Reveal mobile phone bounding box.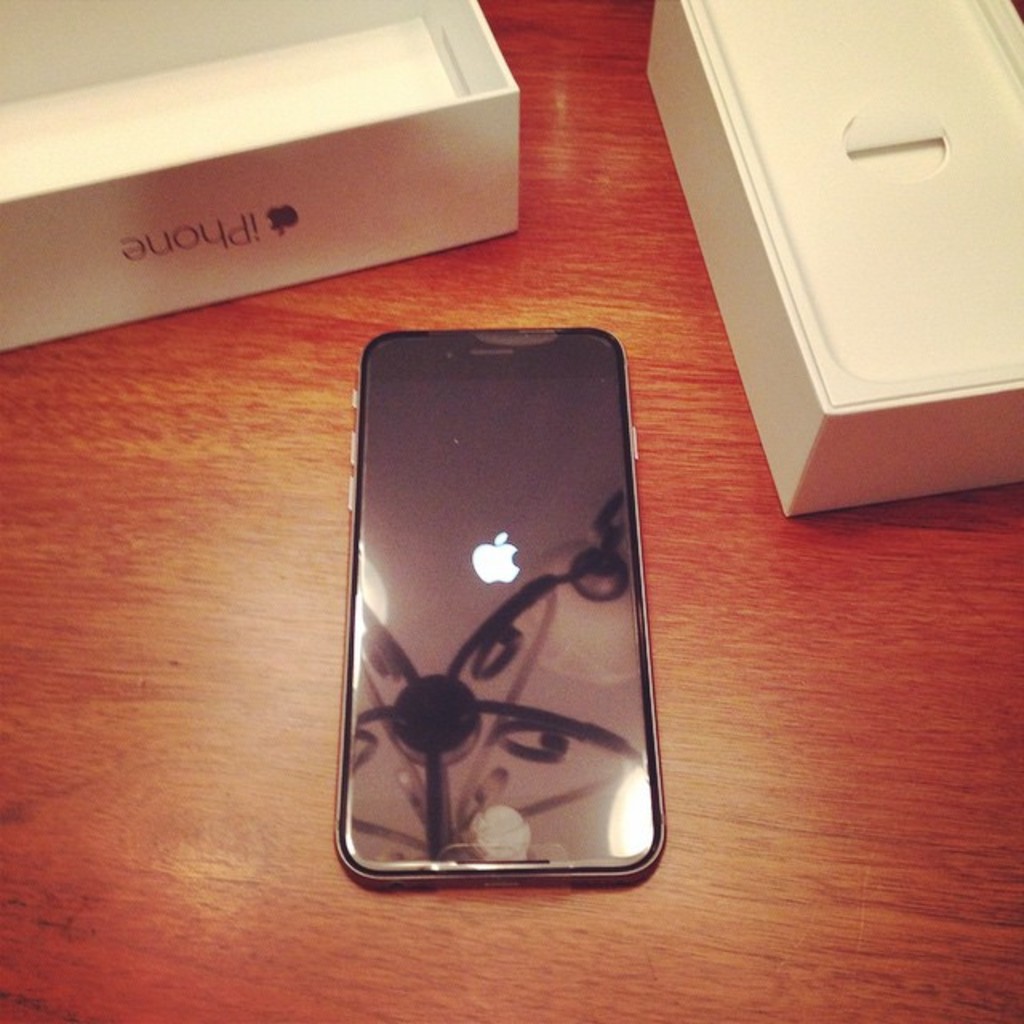
Revealed: {"left": 317, "top": 277, "right": 680, "bottom": 930}.
